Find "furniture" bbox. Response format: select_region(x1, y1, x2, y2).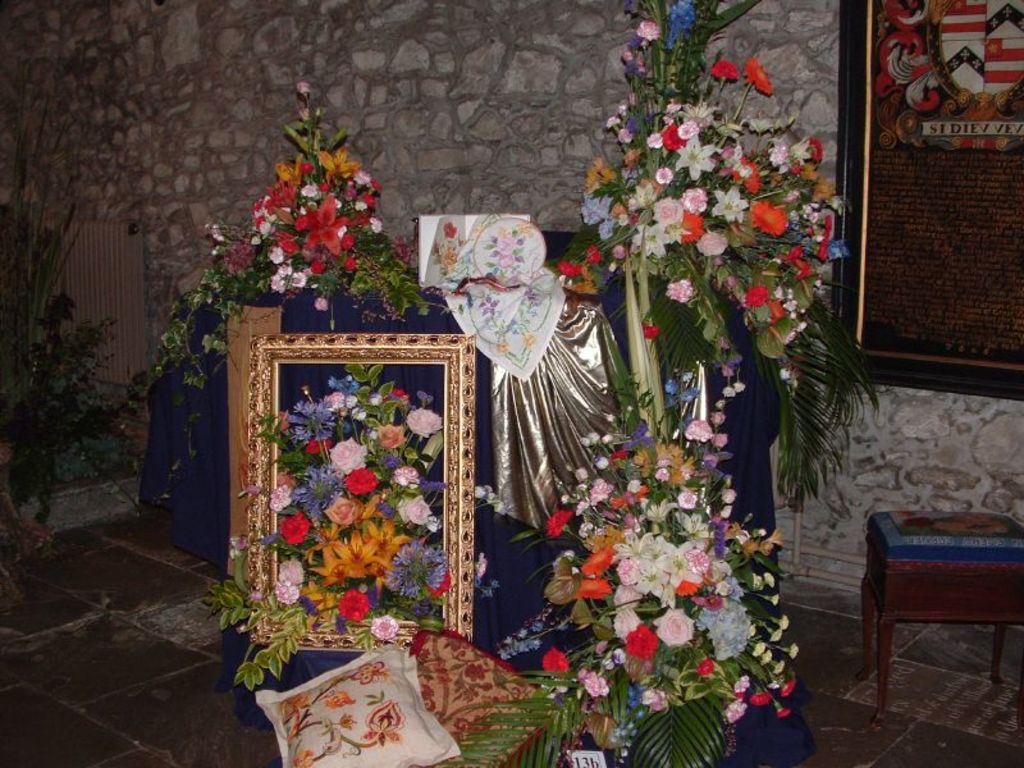
select_region(860, 509, 1023, 735).
